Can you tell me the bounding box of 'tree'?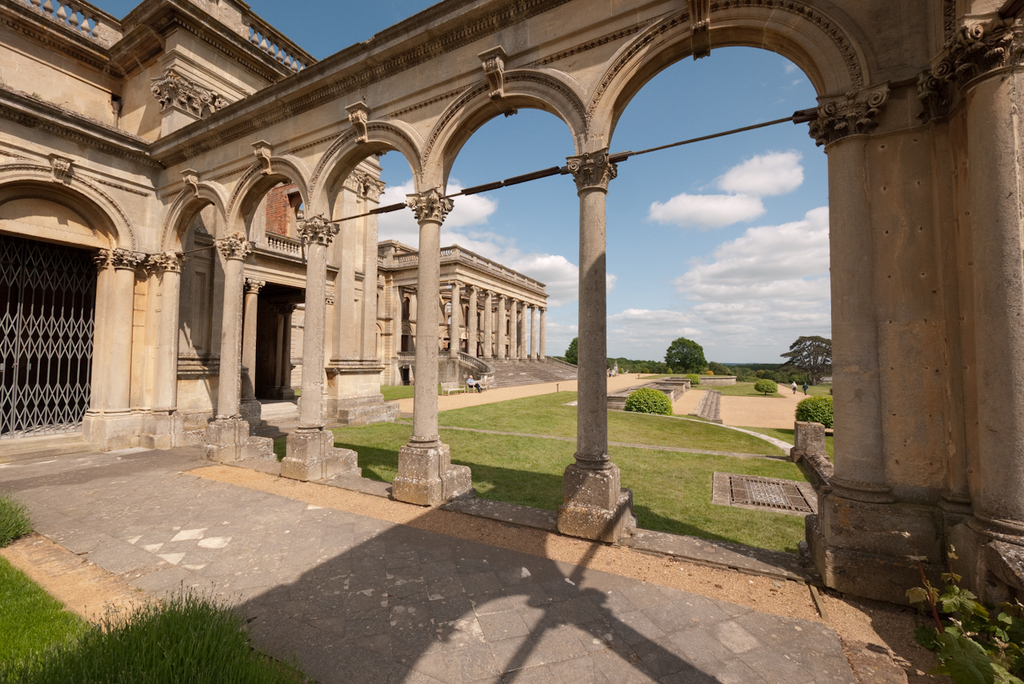
[x1=563, y1=339, x2=577, y2=365].
